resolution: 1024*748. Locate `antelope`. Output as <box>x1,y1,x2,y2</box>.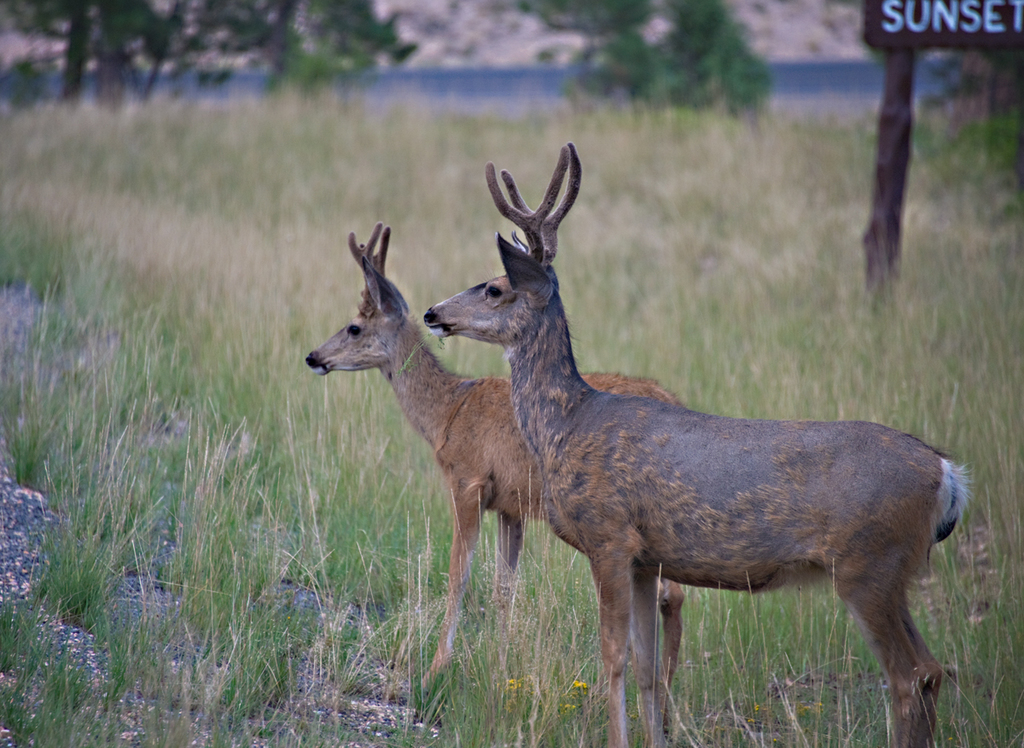
<box>307,224,683,747</box>.
